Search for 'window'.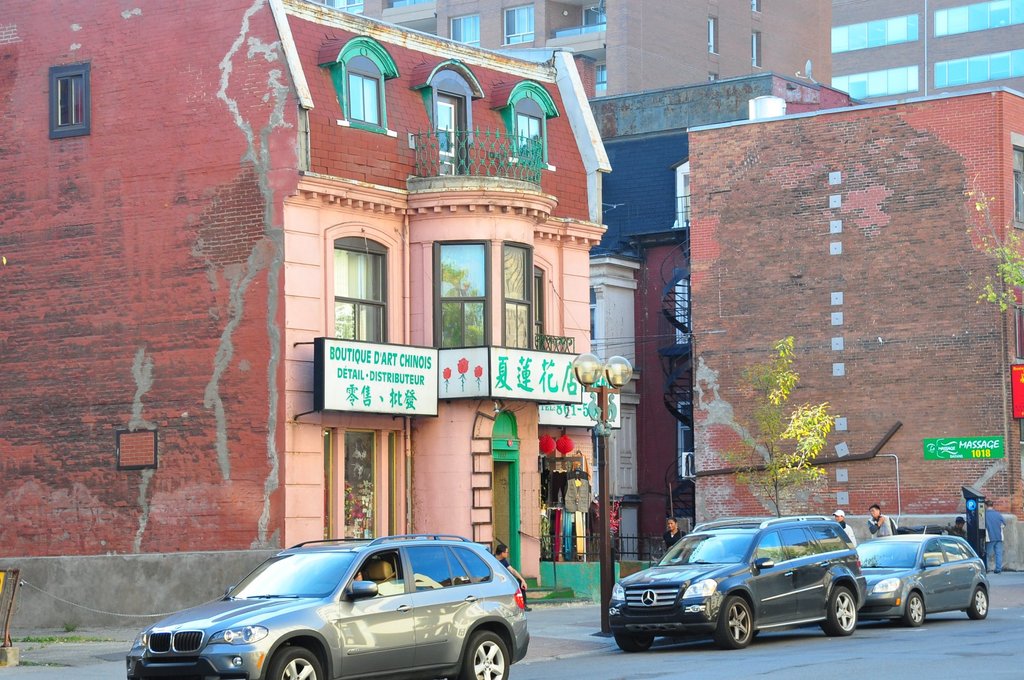
Found at crop(707, 72, 719, 81).
